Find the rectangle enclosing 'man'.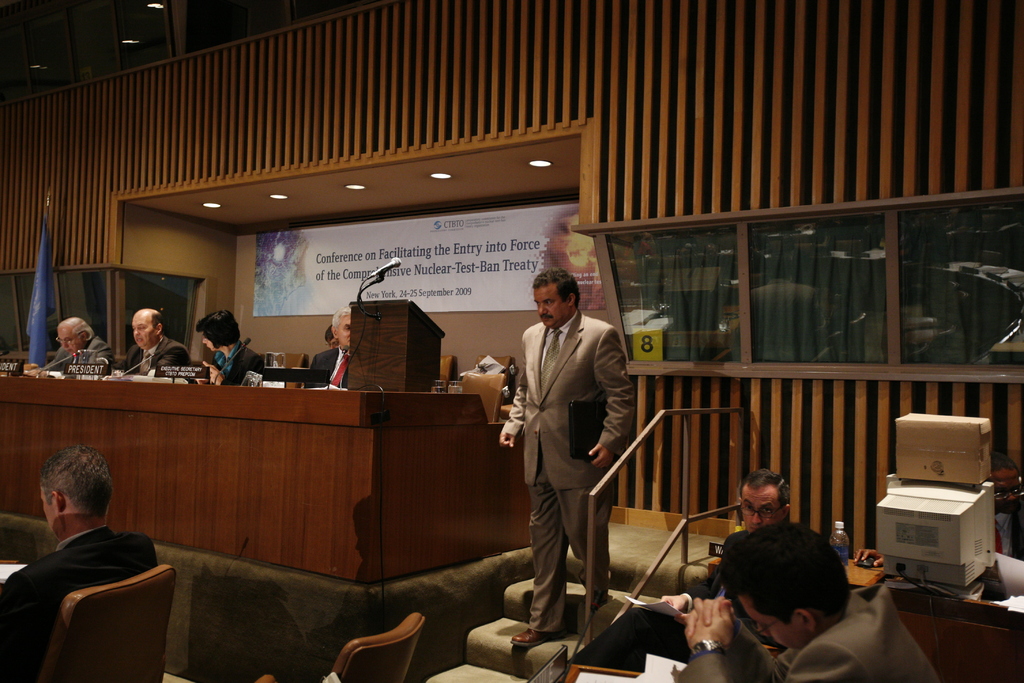
rect(25, 312, 118, 378).
